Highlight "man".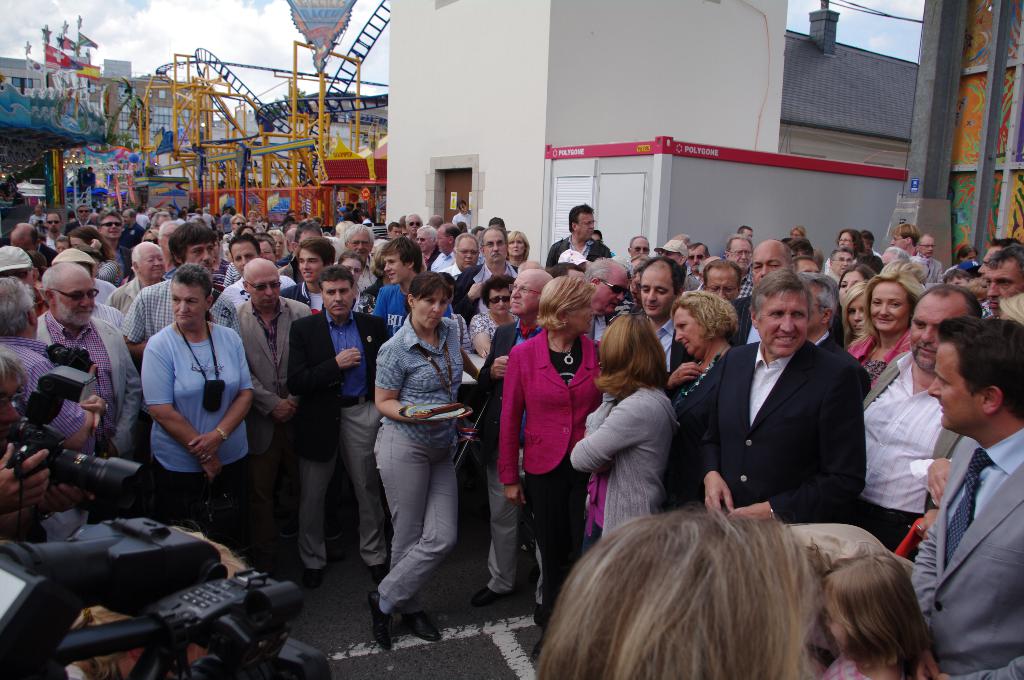
Highlighted region: bbox(539, 205, 601, 274).
